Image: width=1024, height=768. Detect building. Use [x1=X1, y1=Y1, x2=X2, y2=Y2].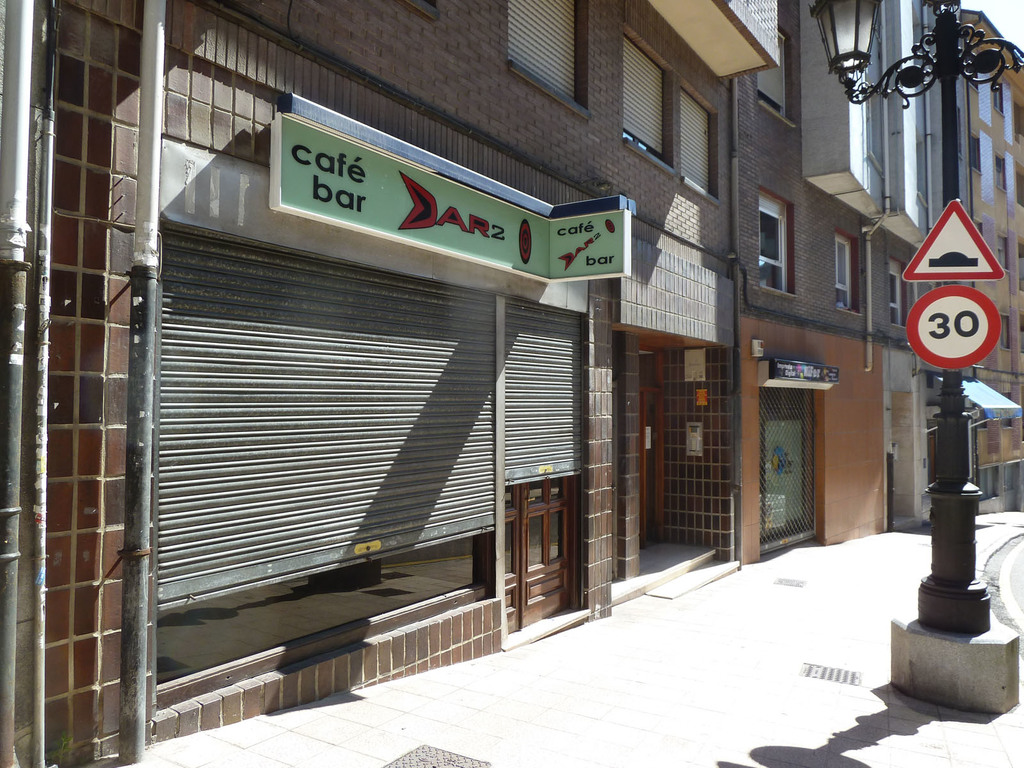
[x1=0, y1=0, x2=1023, y2=767].
